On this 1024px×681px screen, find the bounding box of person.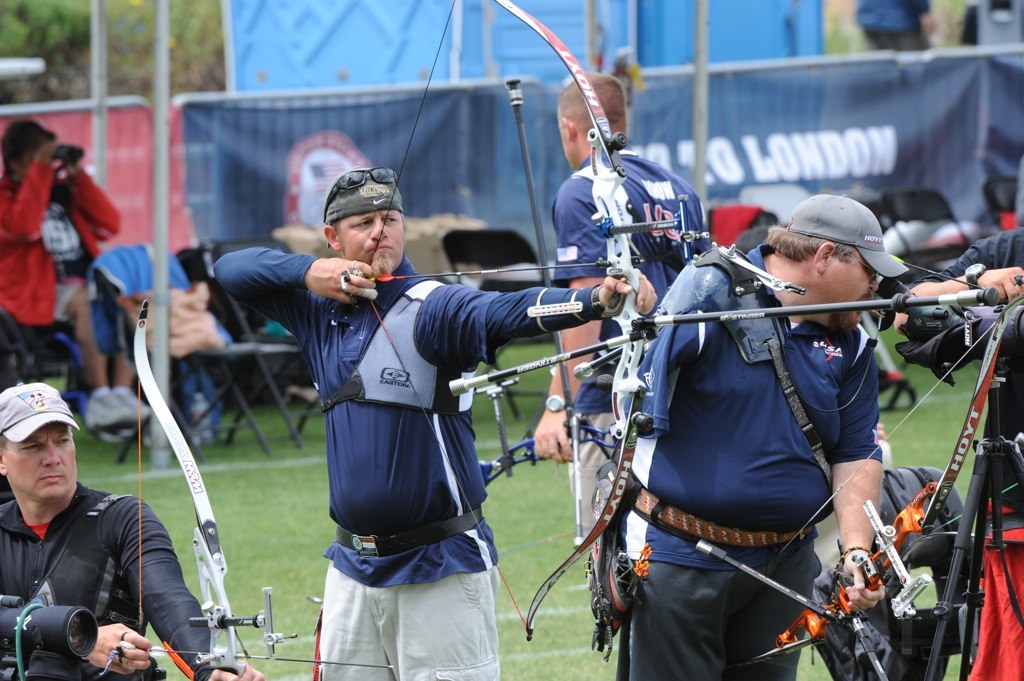
Bounding box: x1=897, y1=220, x2=1023, y2=678.
